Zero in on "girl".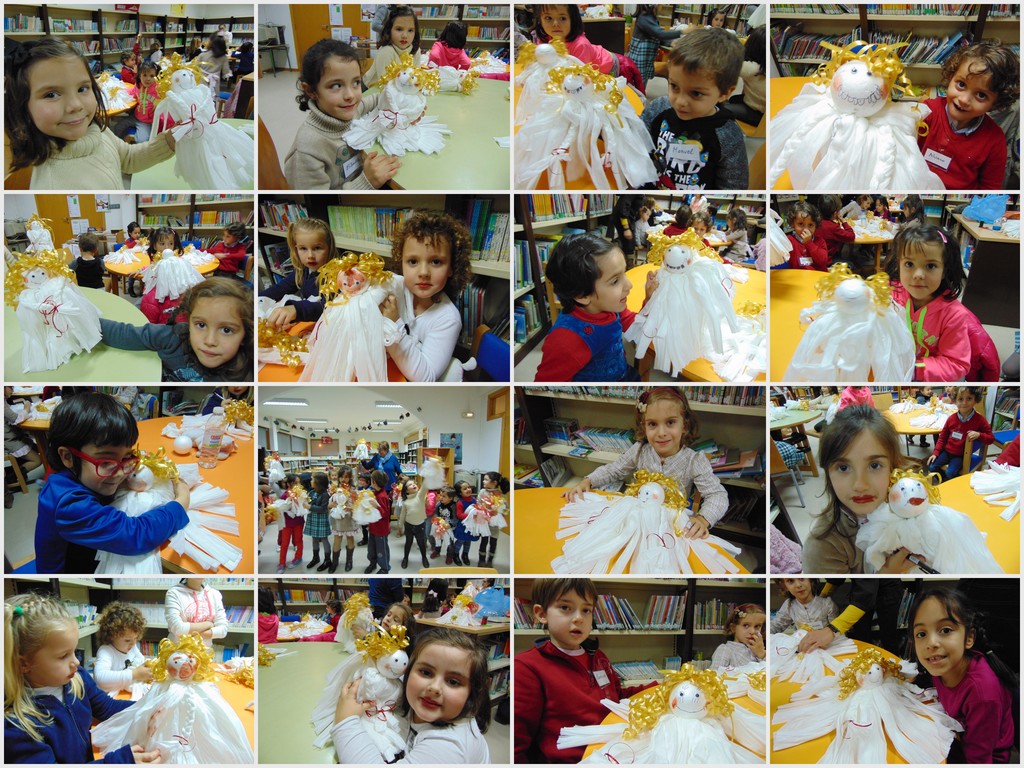
Zeroed in: [395, 463, 428, 570].
